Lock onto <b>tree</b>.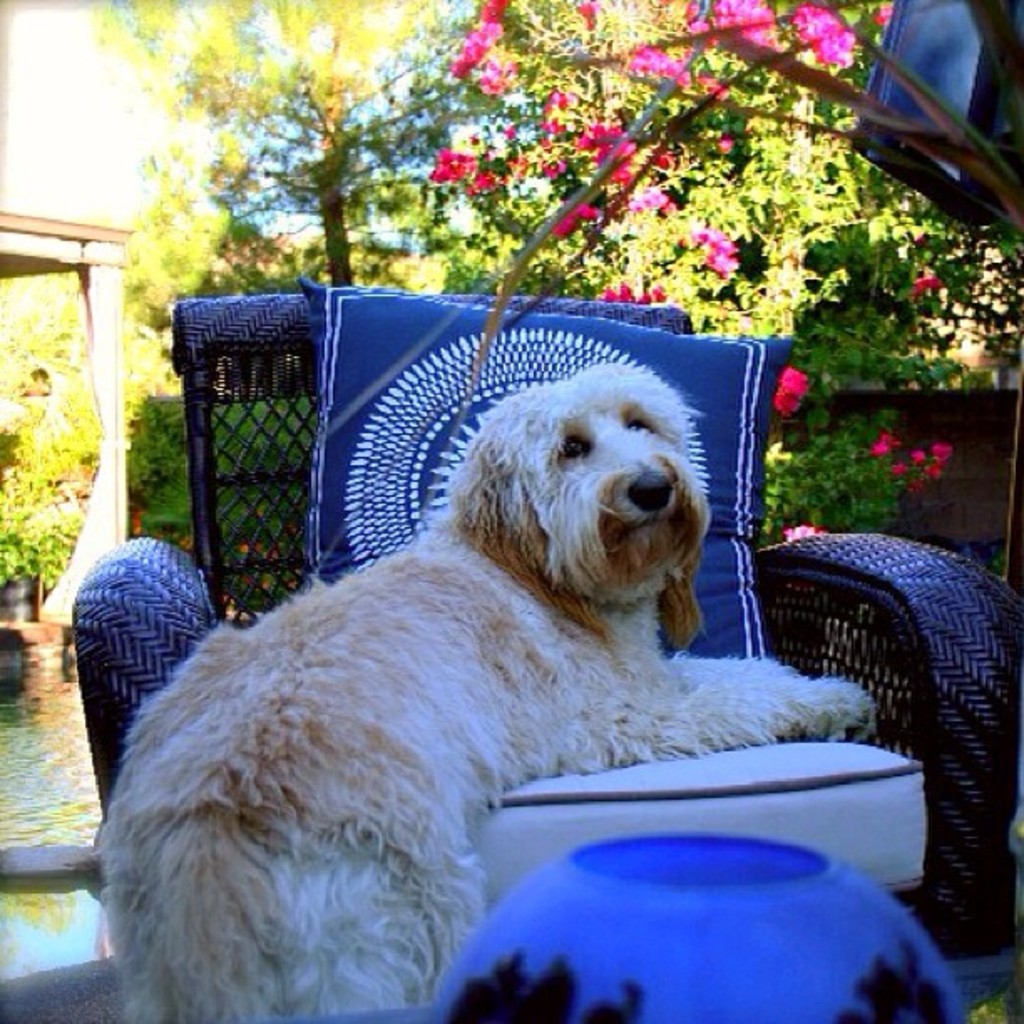
Locked: 89:0:554:350.
